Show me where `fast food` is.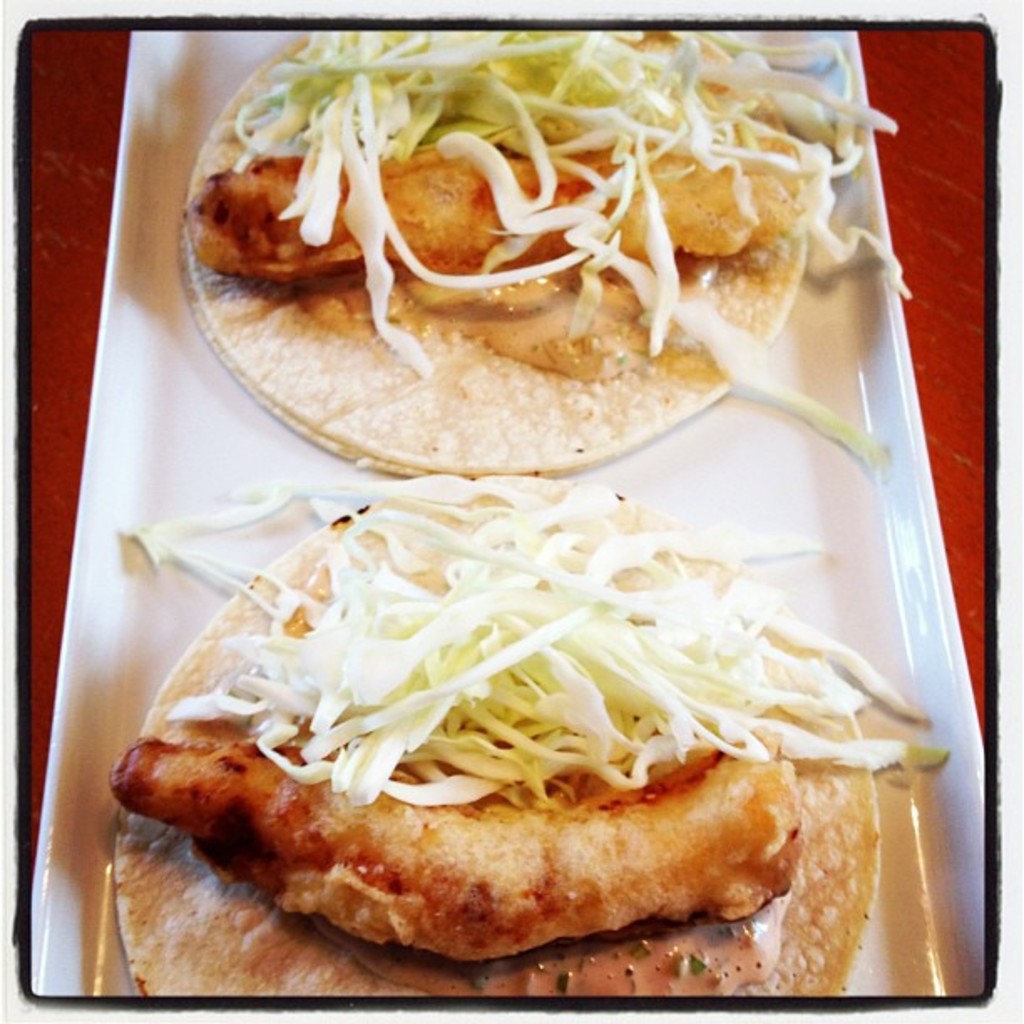
`fast food` is at l=102, t=477, r=900, b=959.
